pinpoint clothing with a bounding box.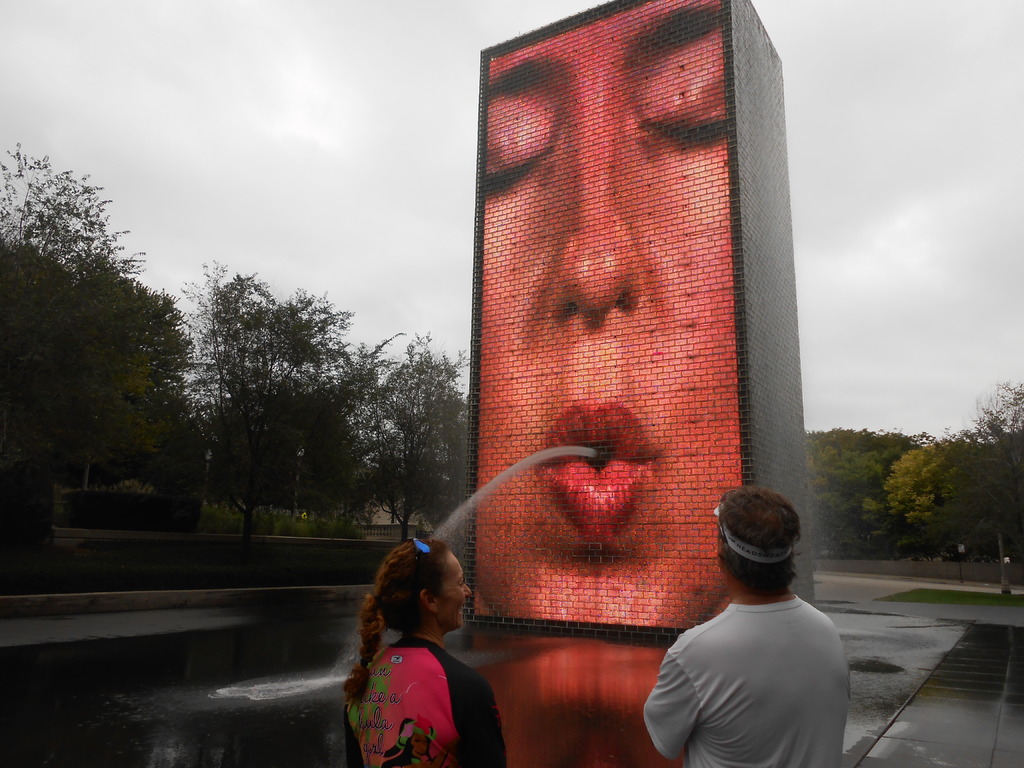
locate(335, 637, 511, 767).
